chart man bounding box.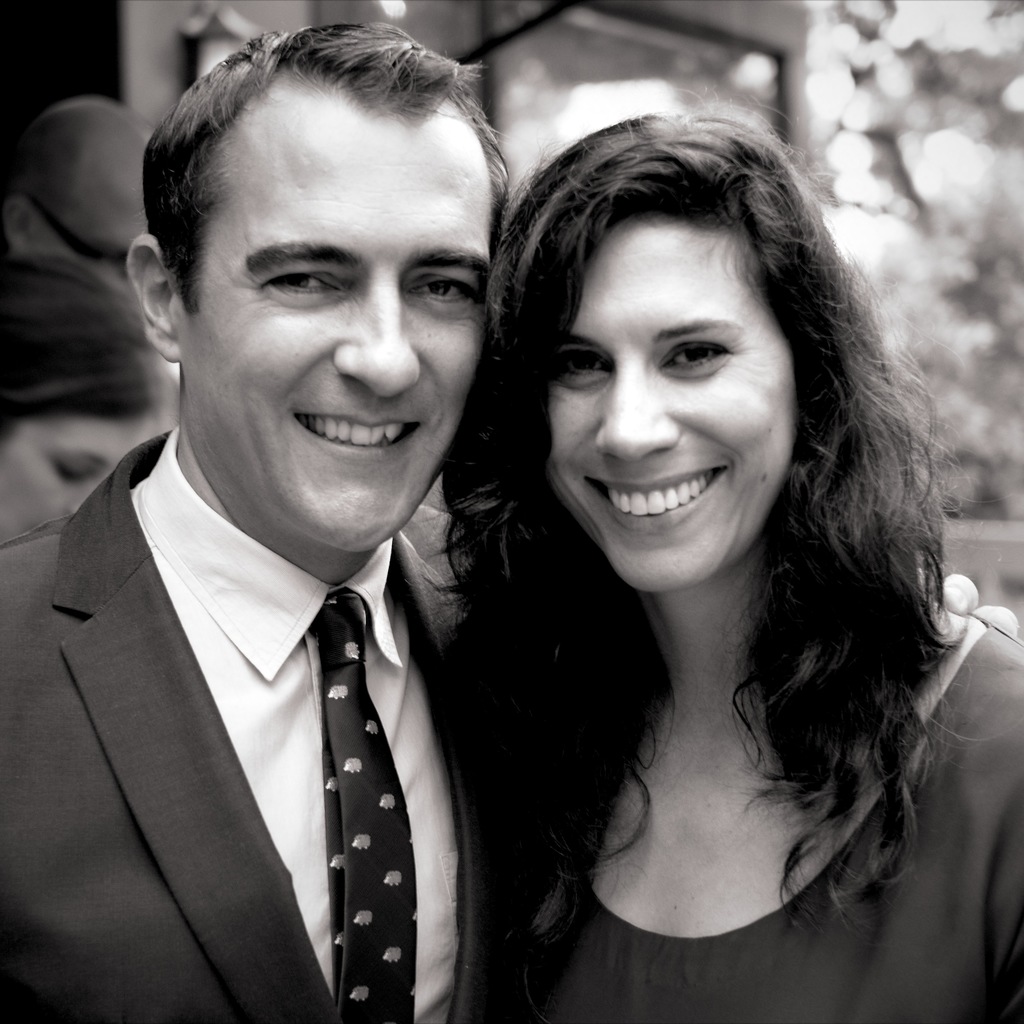
Charted: x1=0 y1=92 x2=154 y2=295.
